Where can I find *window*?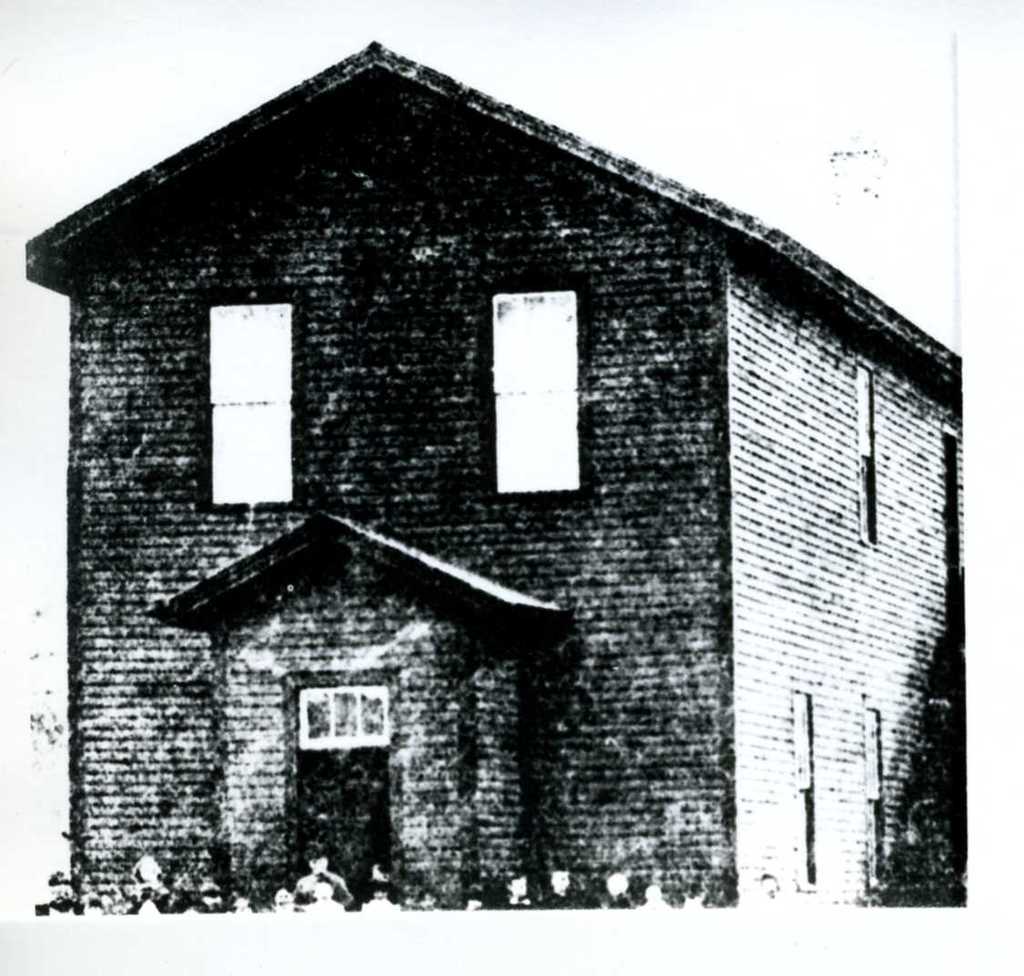
You can find it at {"x1": 857, "y1": 359, "x2": 874, "y2": 542}.
